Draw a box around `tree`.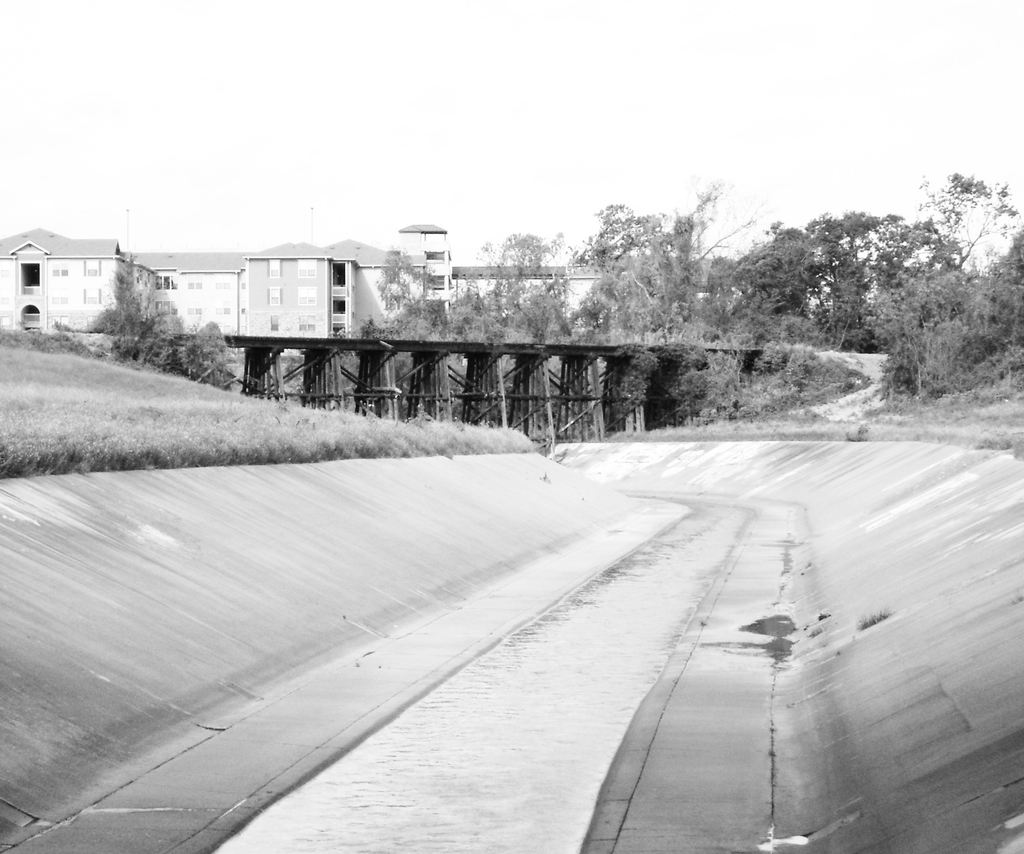
90/258/234/380.
